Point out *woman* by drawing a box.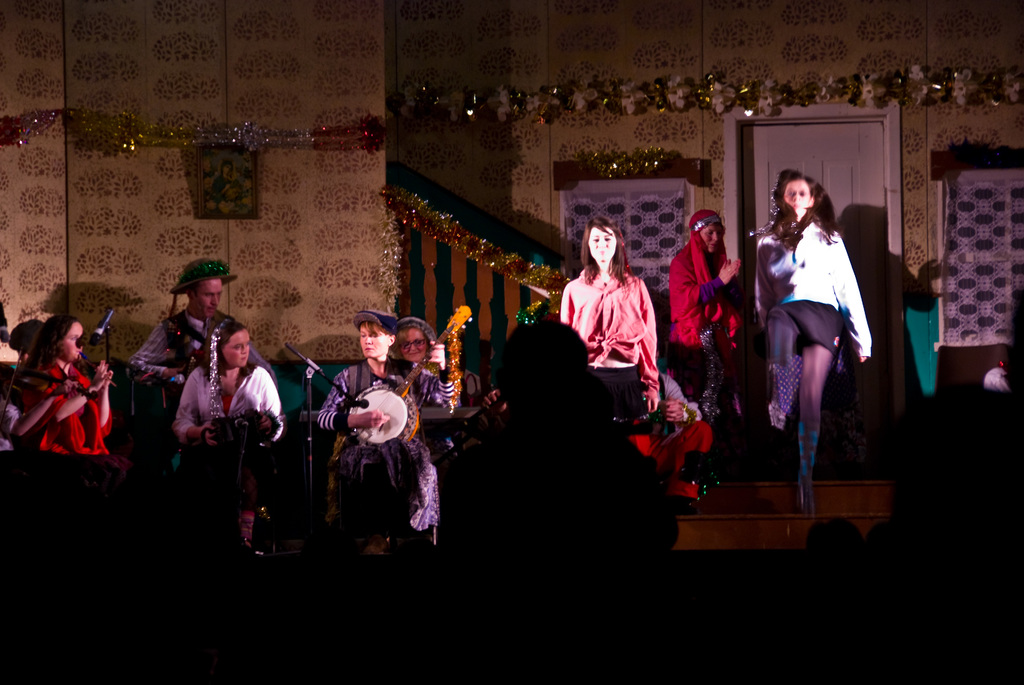
detection(662, 214, 745, 405).
